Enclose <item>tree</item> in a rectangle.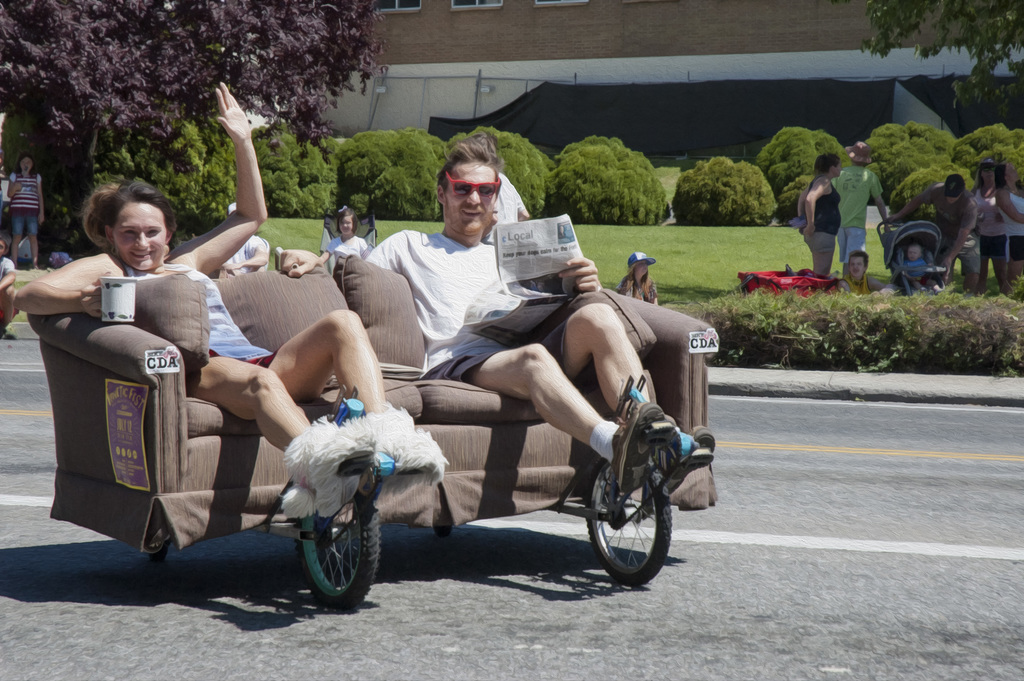
860/104/893/183.
